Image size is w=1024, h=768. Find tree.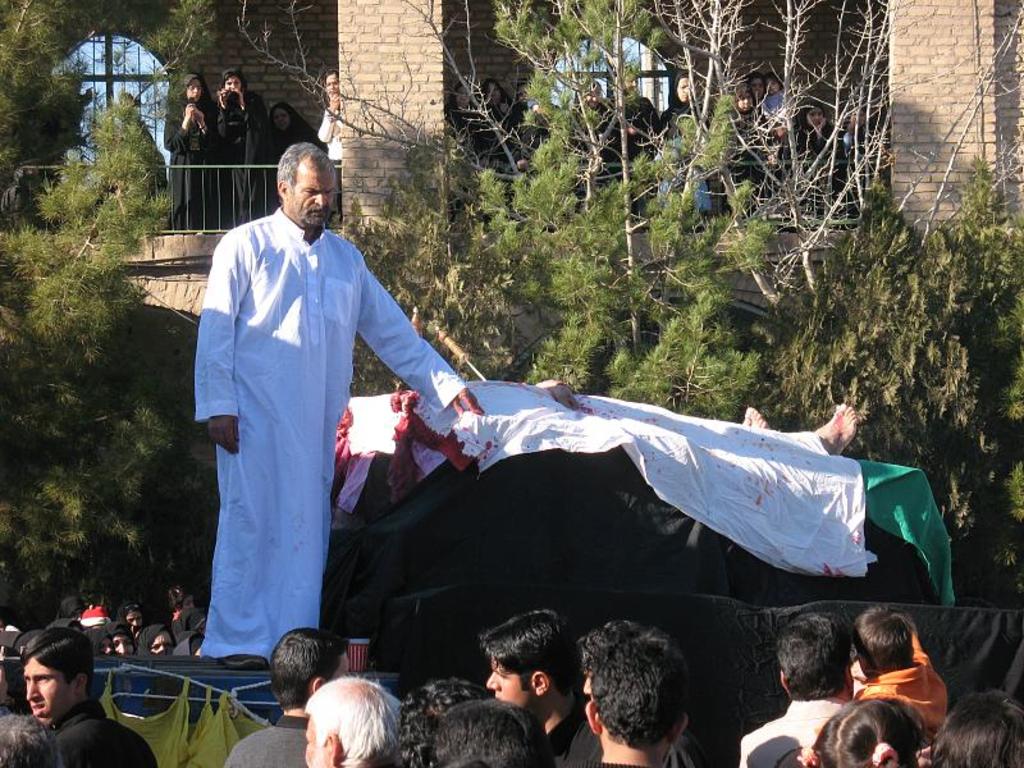
(x1=27, y1=59, x2=219, y2=641).
